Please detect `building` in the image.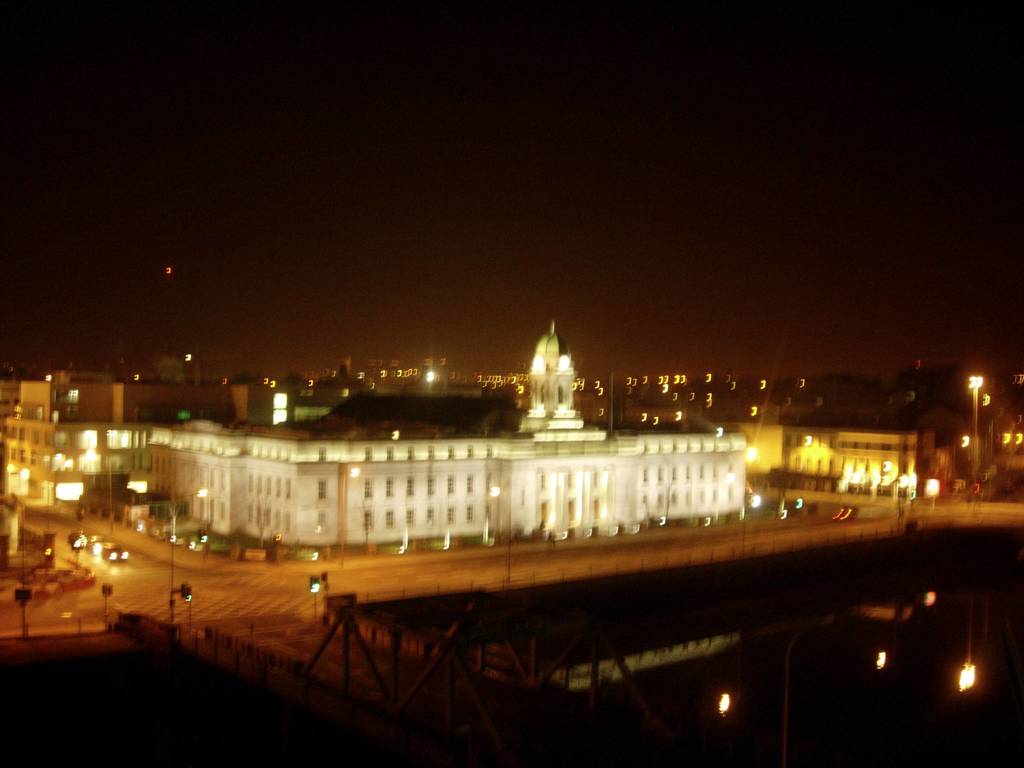
{"x1": 0, "y1": 362, "x2": 1021, "y2": 548}.
